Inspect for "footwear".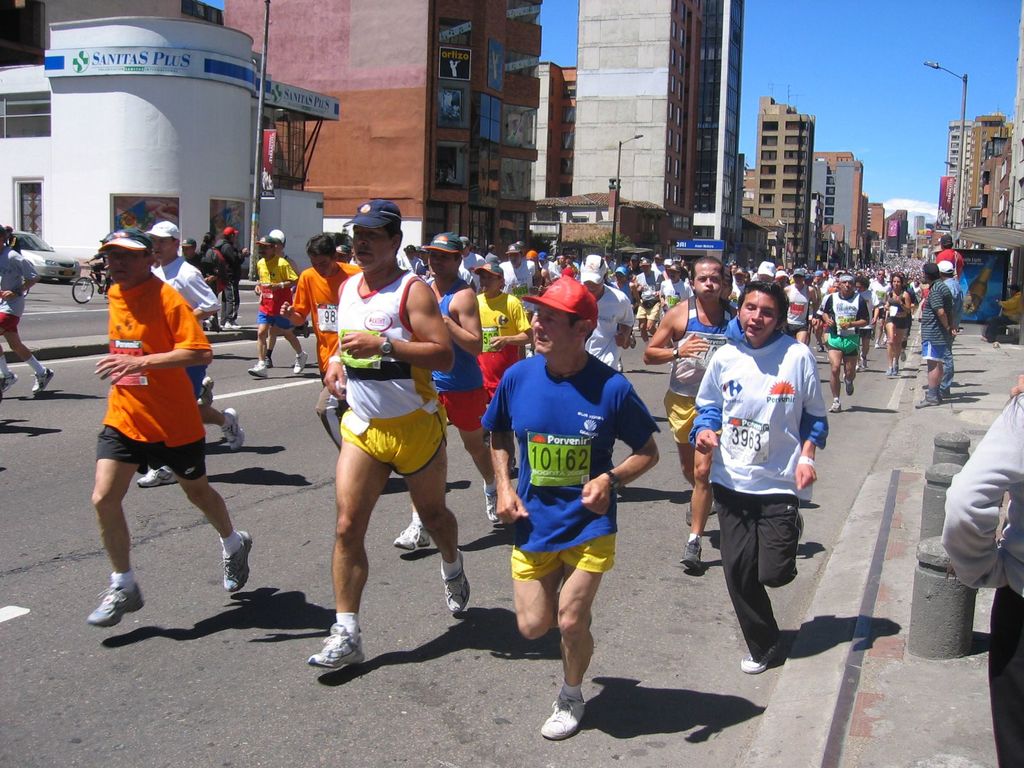
Inspection: [391,518,428,556].
